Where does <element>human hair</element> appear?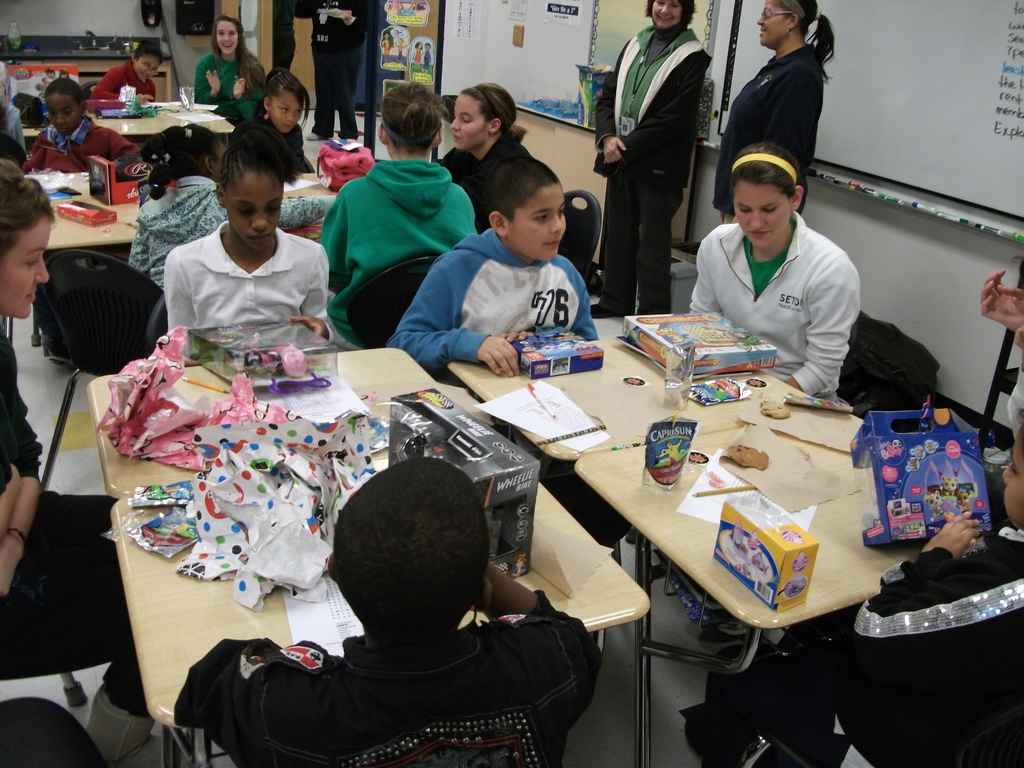
Appears at <region>323, 476, 486, 645</region>.
